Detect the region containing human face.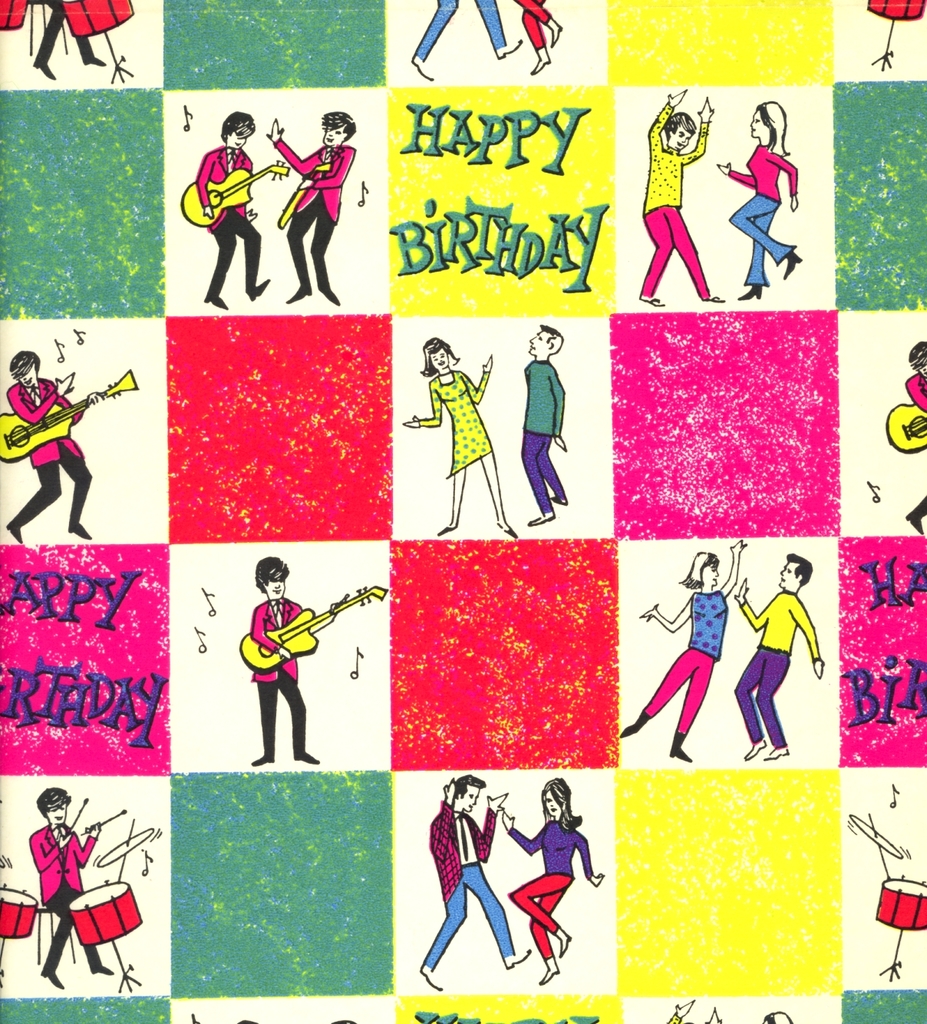
455,785,481,814.
